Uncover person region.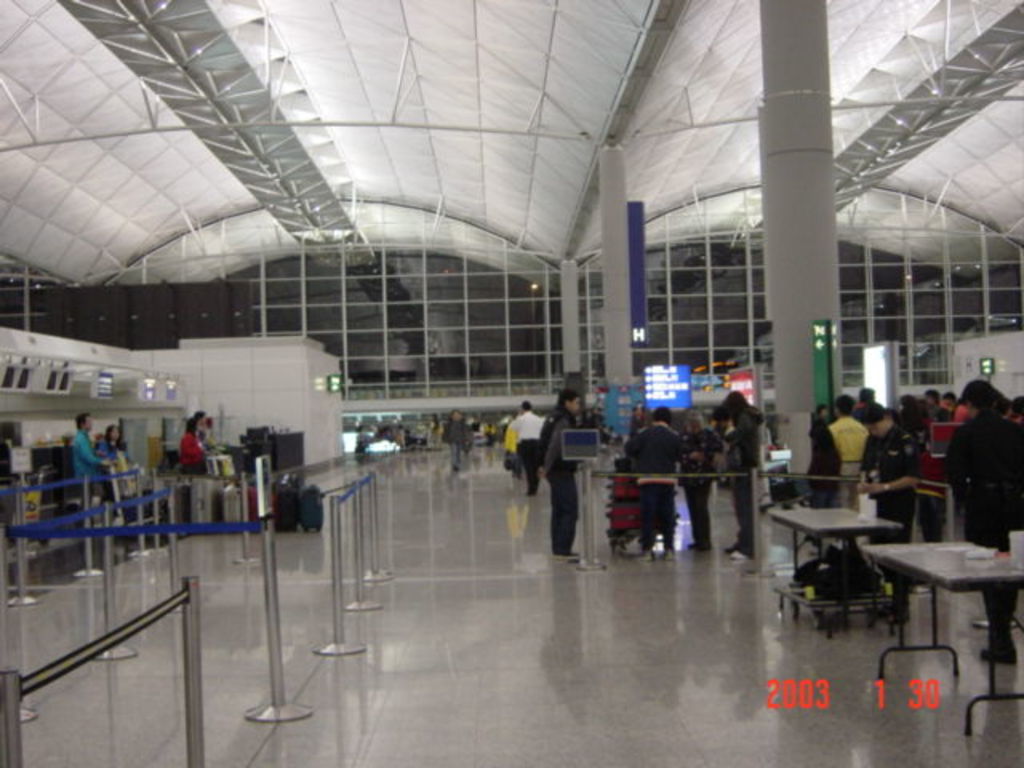
Uncovered: <bbox>504, 397, 549, 501</bbox>.
